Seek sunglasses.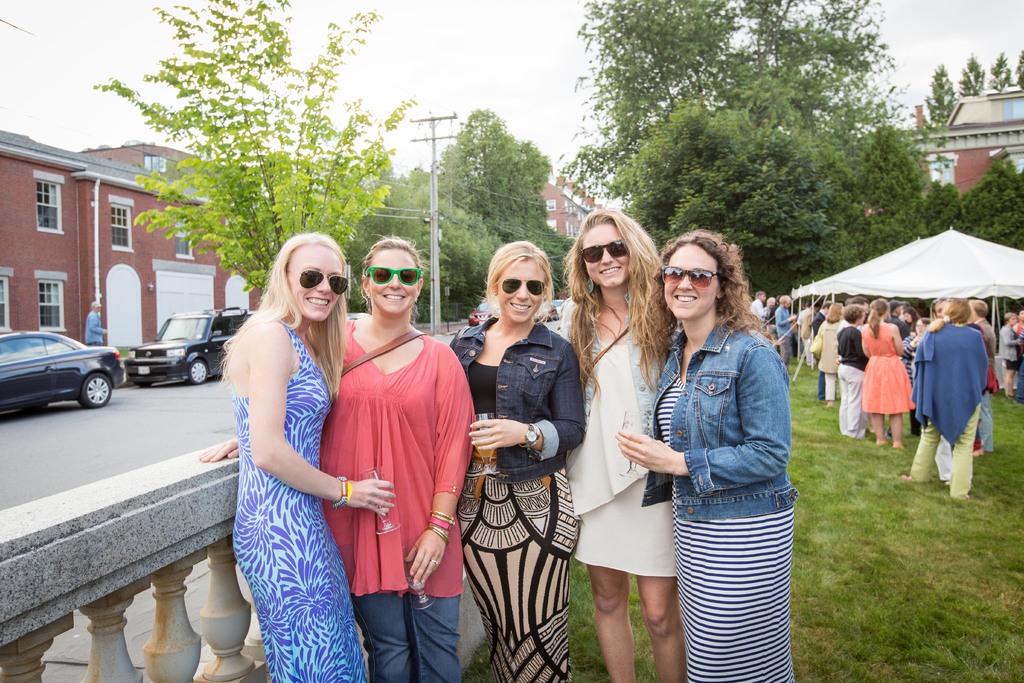
locate(287, 269, 348, 295).
